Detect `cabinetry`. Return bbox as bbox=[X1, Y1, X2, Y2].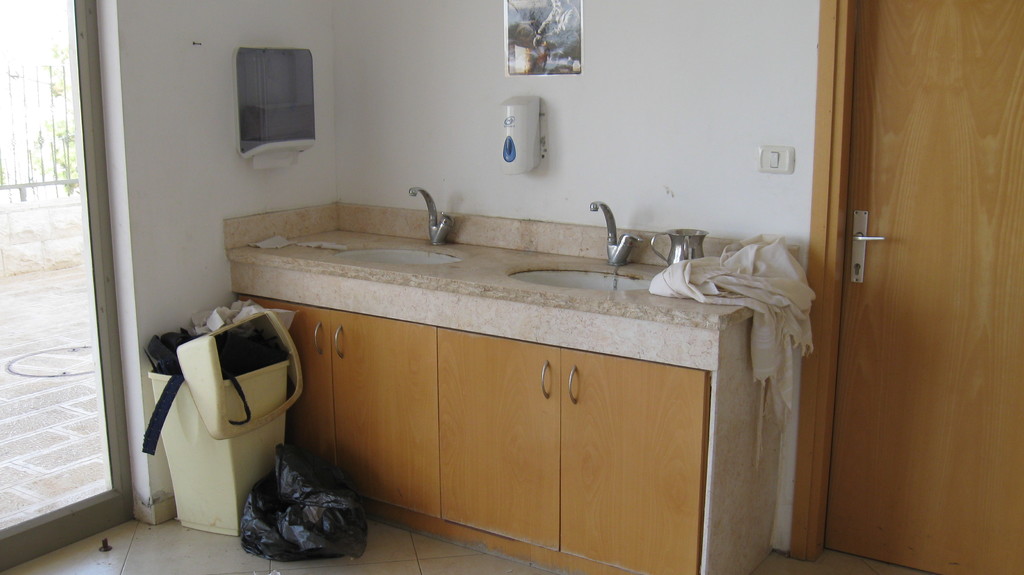
bbox=[242, 191, 761, 555].
